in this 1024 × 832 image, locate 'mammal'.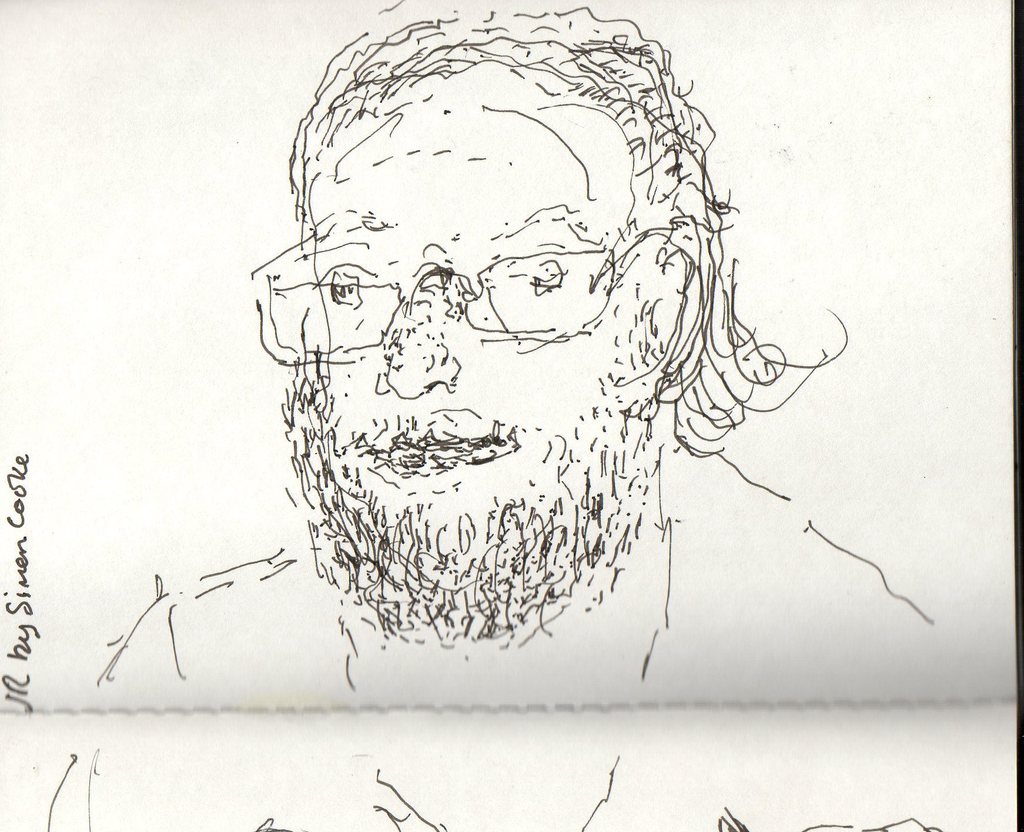
Bounding box: left=175, top=31, right=904, bottom=719.
